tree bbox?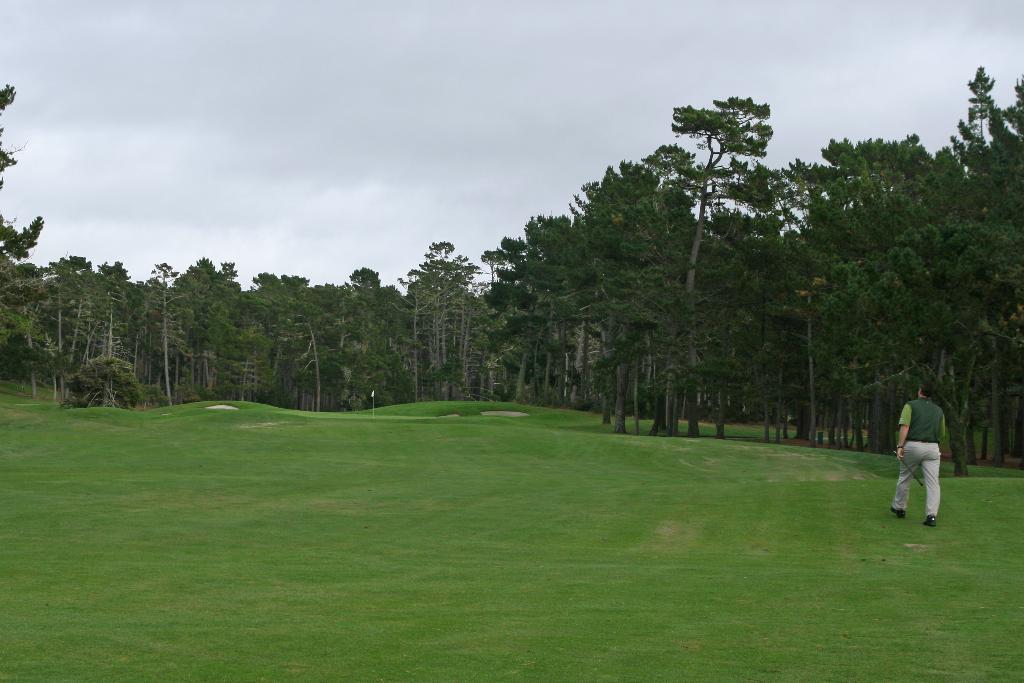
{"x1": 39, "y1": 249, "x2": 104, "y2": 403}
